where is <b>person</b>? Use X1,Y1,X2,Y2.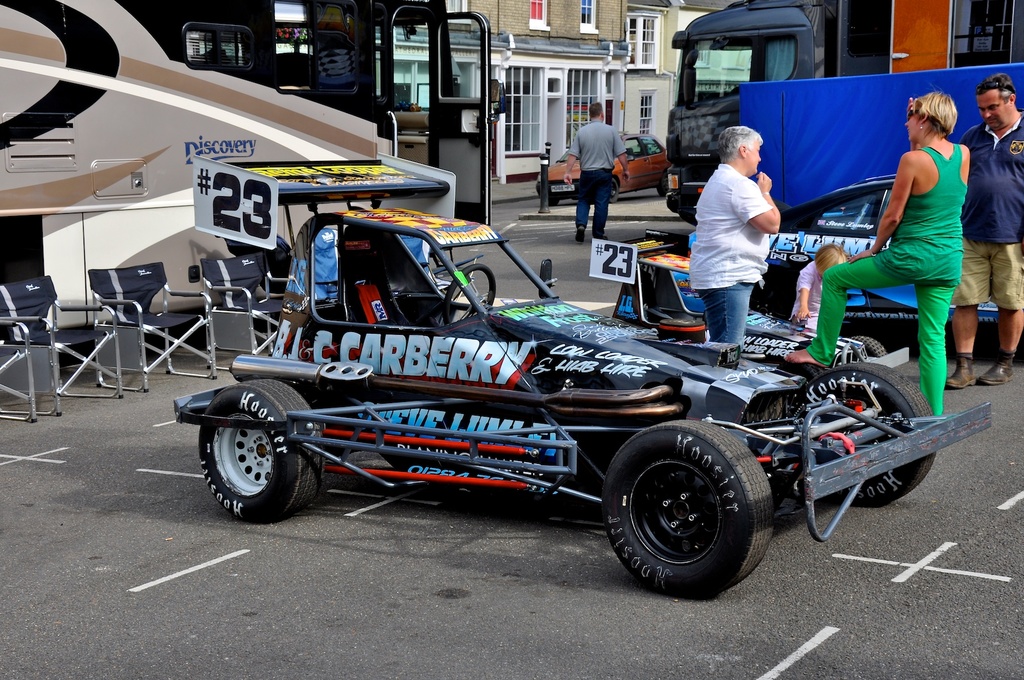
563,101,632,243.
